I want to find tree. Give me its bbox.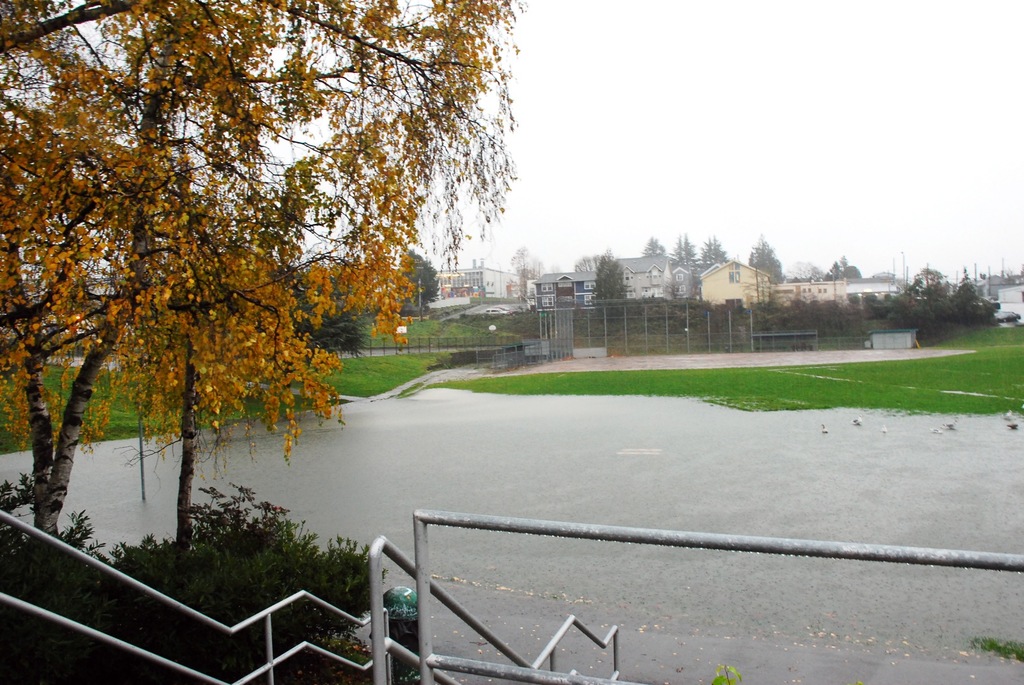
0 0 540 559.
